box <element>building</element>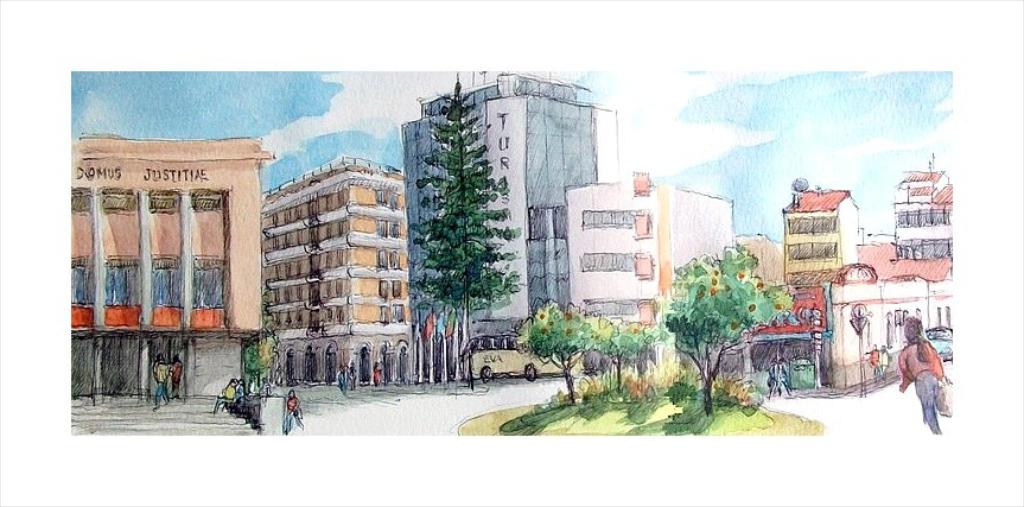
400 70 617 347
